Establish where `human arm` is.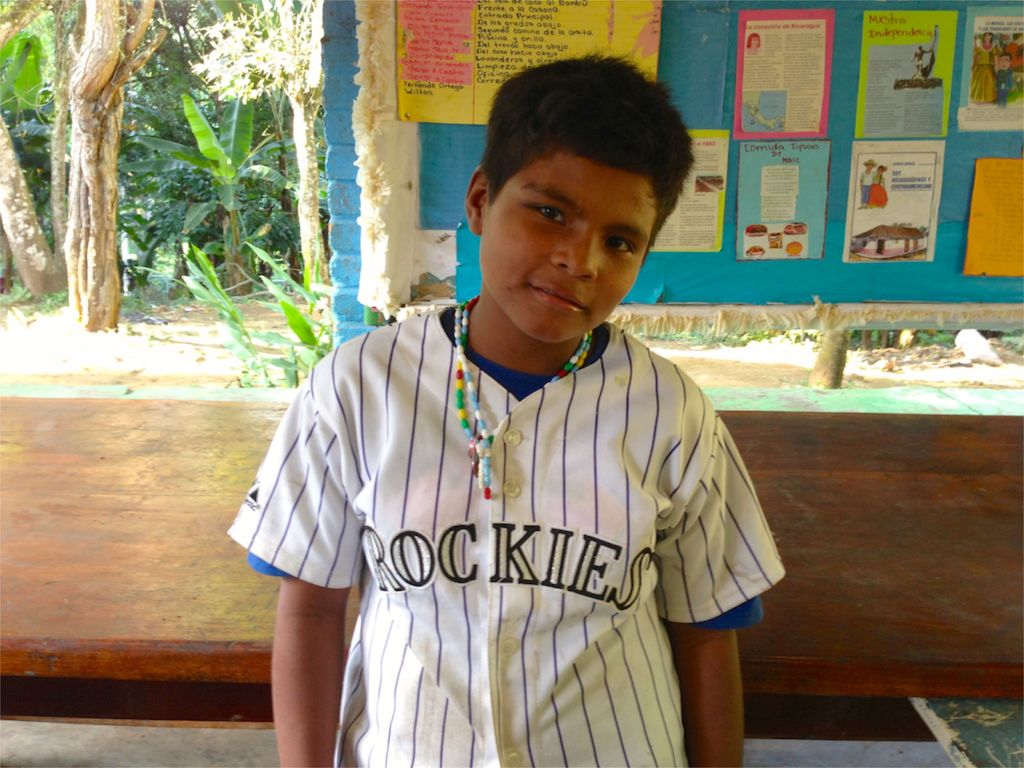
Established at bbox=(660, 410, 787, 767).
